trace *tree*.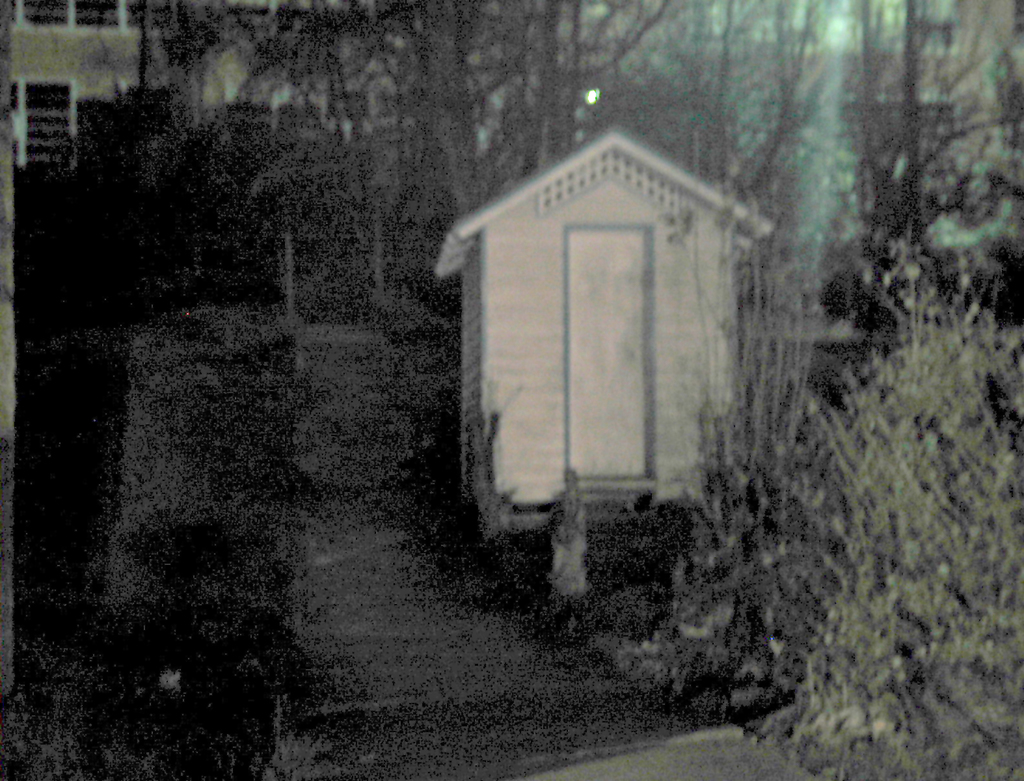
Traced to locate(766, 267, 1023, 778).
